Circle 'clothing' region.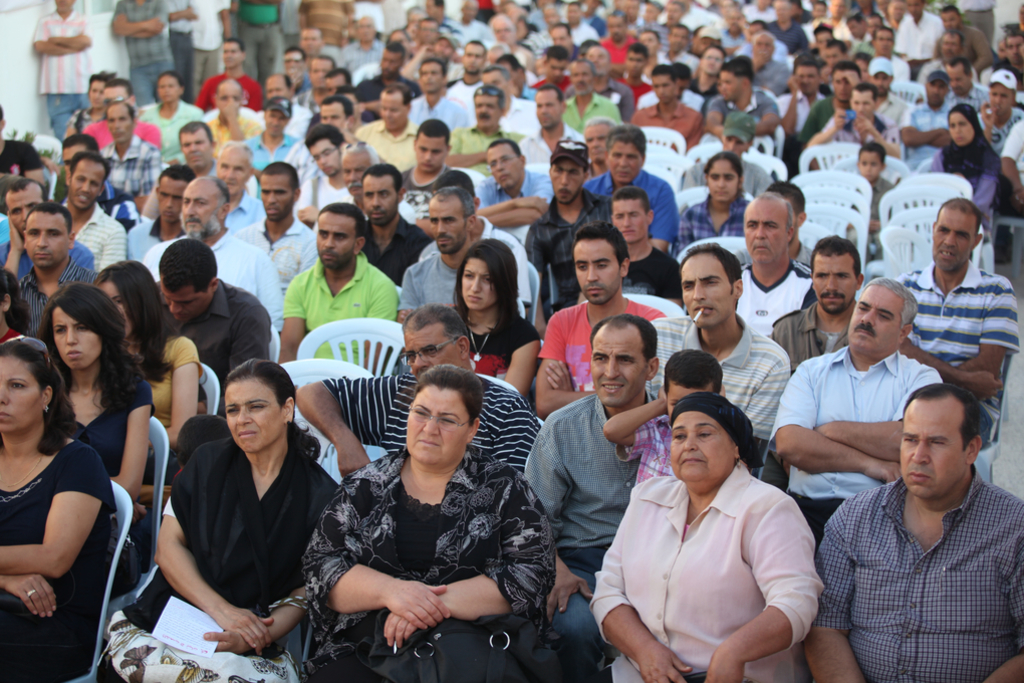
Region: (x1=228, y1=188, x2=260, y2=225).
